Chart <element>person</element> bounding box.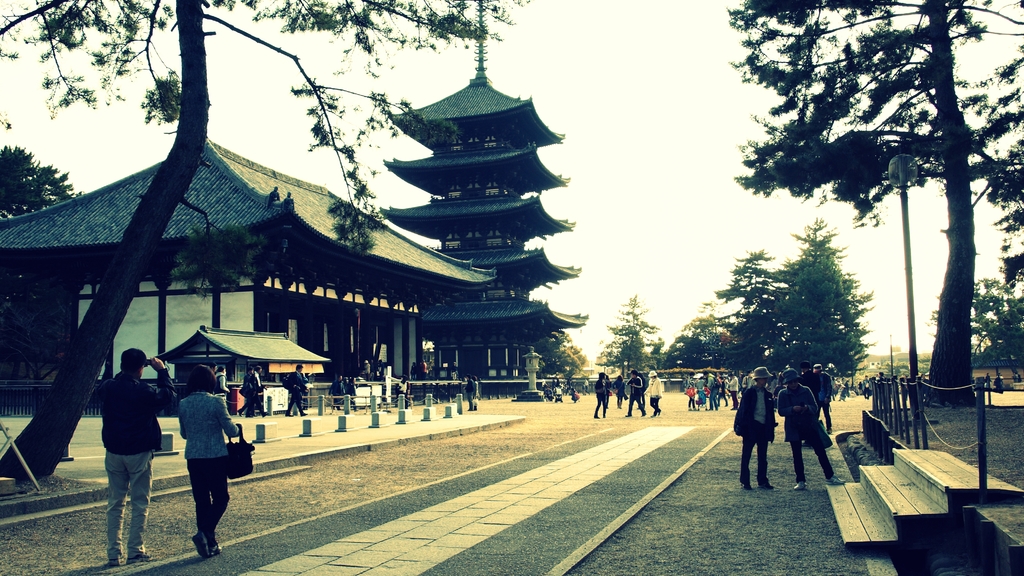
Charted: [x1=241, y1=367, x2=266, y2=415].
